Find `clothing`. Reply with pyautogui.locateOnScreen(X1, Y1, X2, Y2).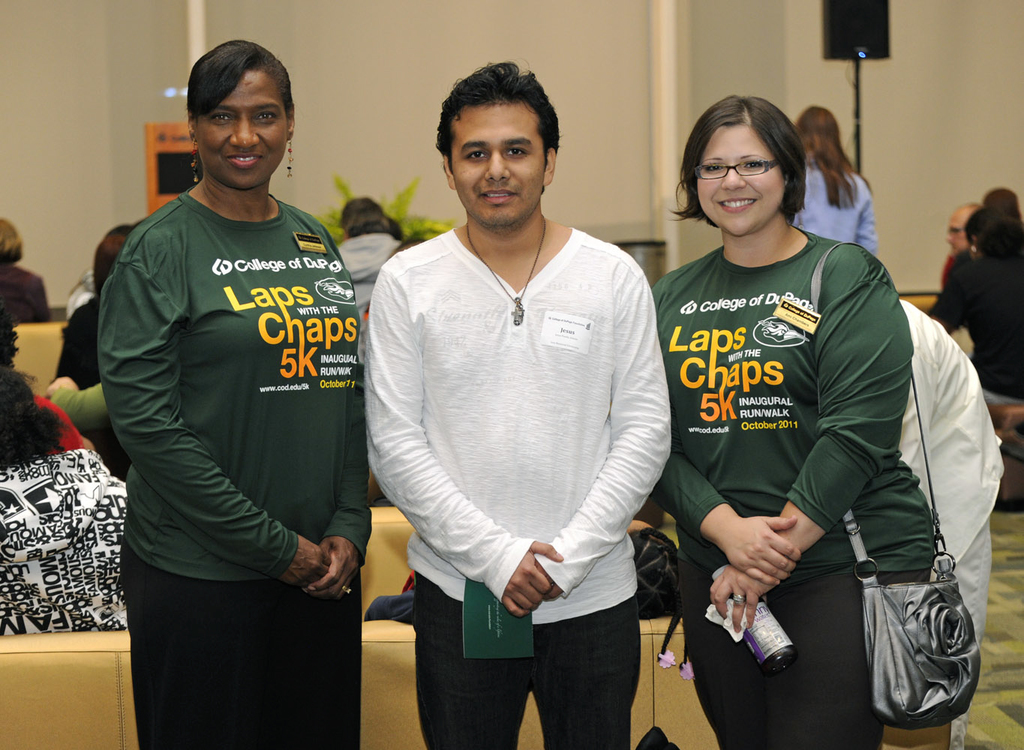
pyautogui.locateOnScreen(339, 232, 400, 367).
